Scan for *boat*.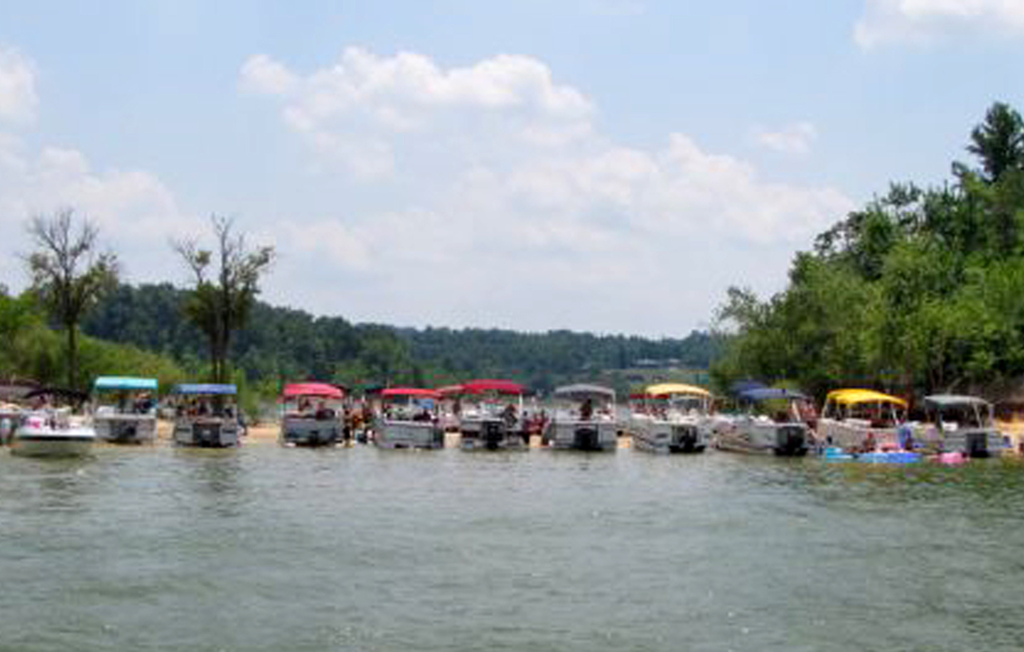
Scan result: box(92, 379, 154, 444).
